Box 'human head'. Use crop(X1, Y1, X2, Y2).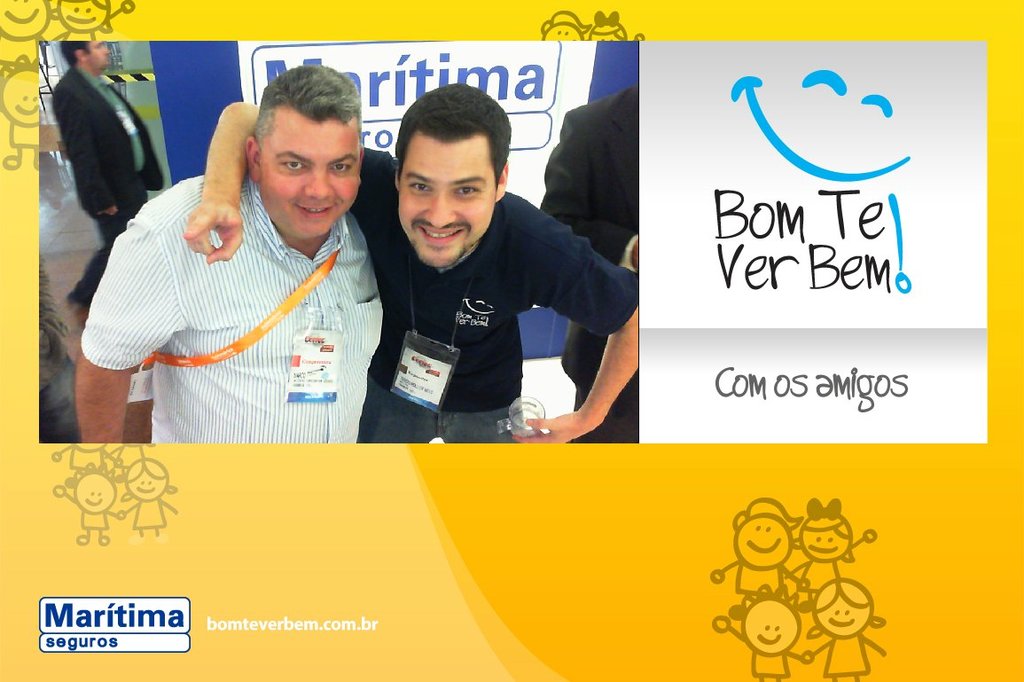
crop(243, 65, 366, 239).
